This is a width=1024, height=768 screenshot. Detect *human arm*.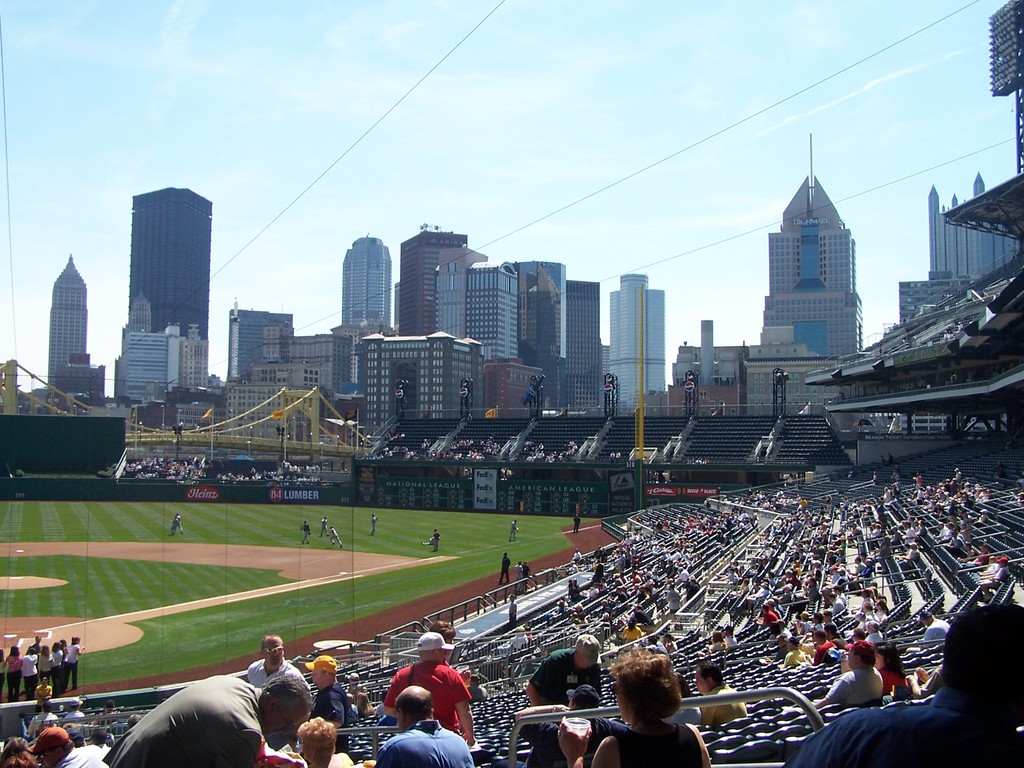
x1=442 y1=671 x2=481 y2=753.
